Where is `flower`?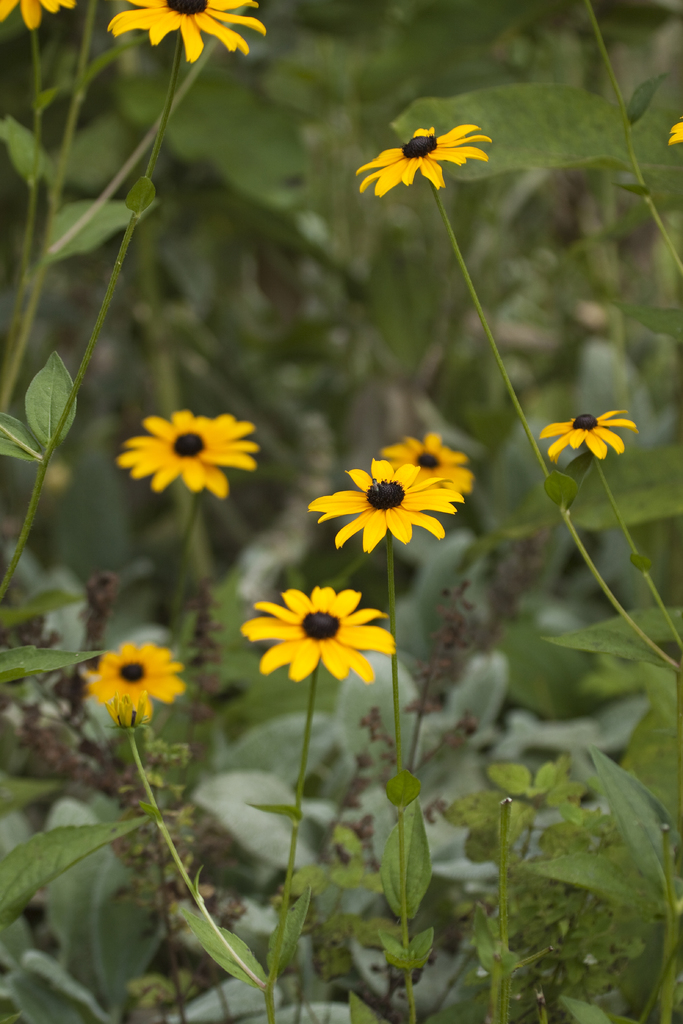
detection(93, 639, 184, 711).
